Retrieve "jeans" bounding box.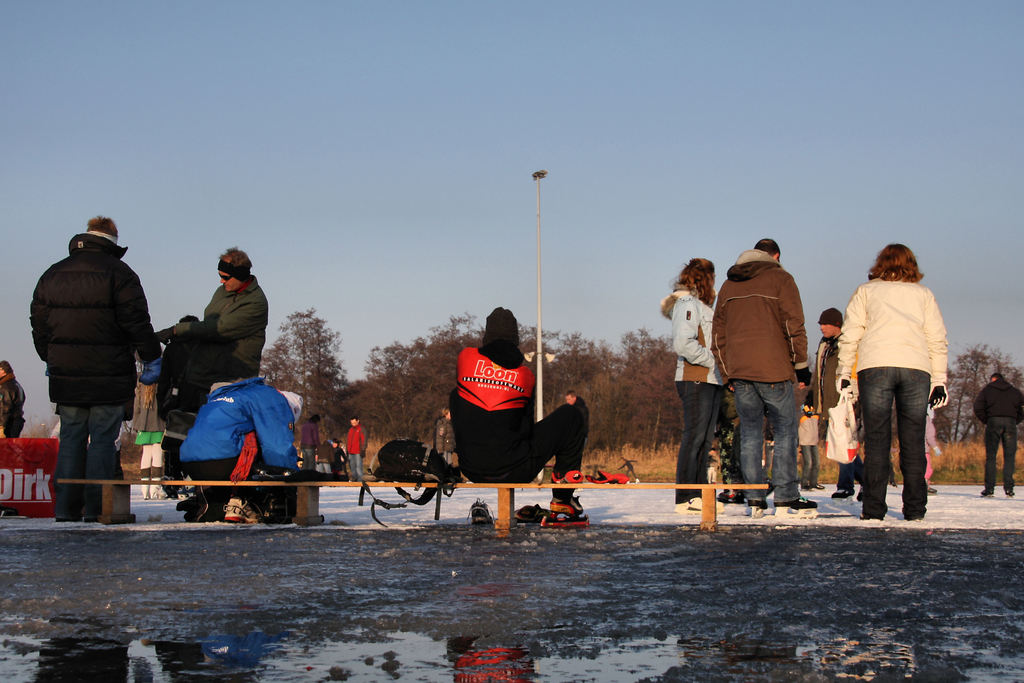
Bounding box: 986, 416, 1016, 491.
